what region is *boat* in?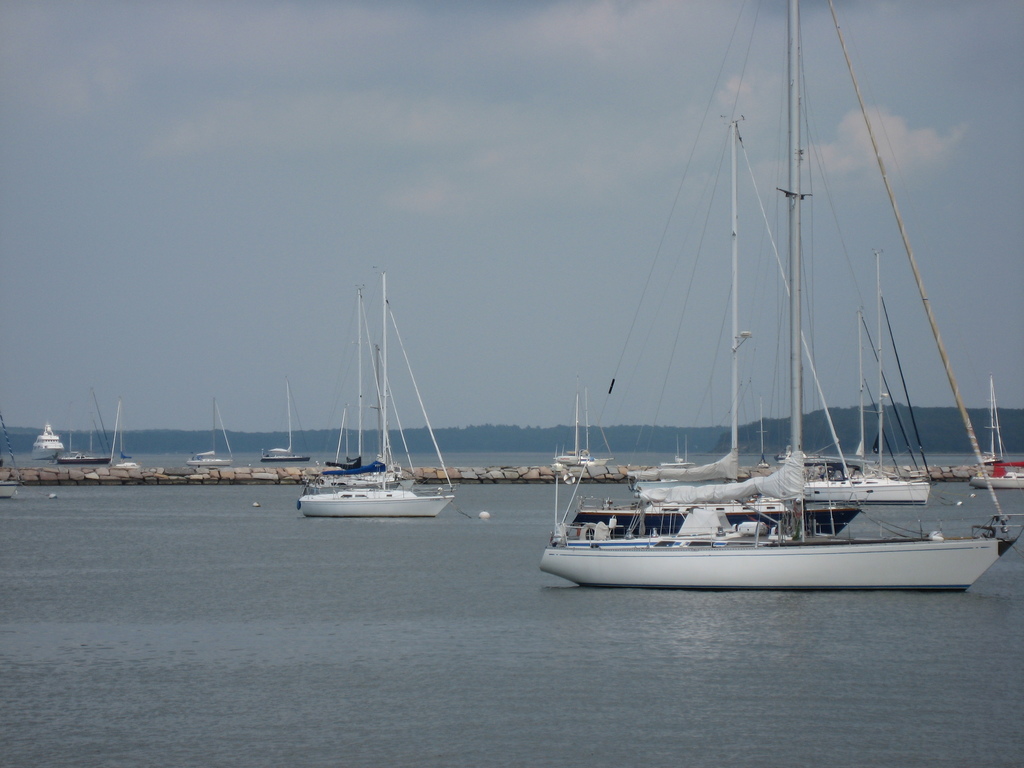
(left=821, top=246, right=932, bottom=484).
